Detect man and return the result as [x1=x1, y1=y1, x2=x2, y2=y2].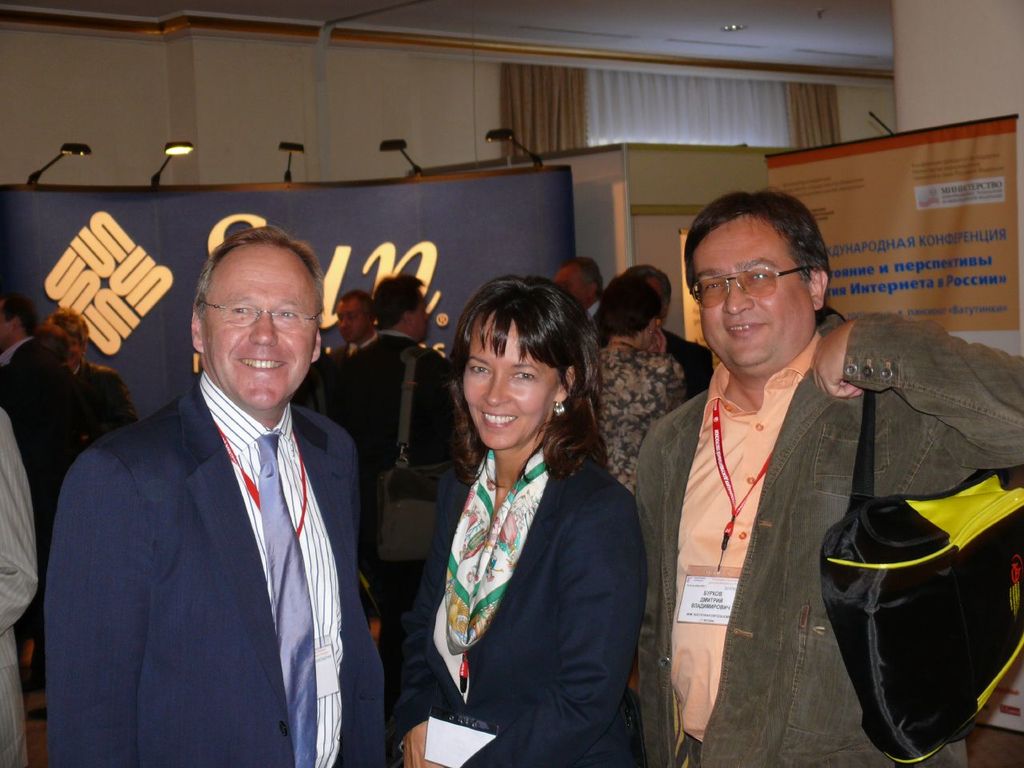
[x1=289, y1=274, x2=453, y2=619].
